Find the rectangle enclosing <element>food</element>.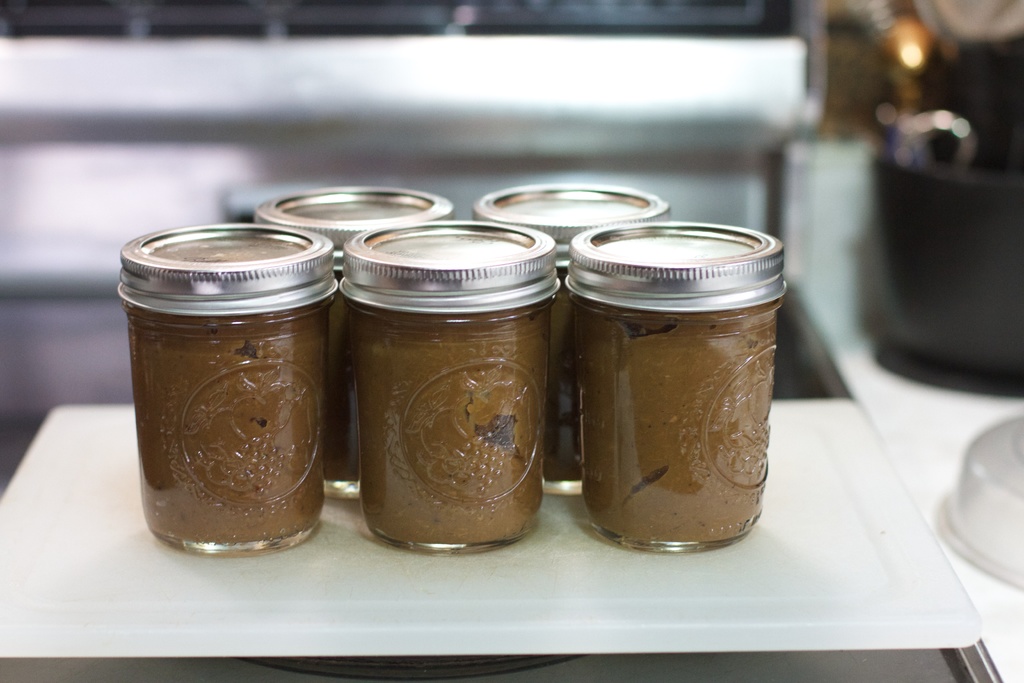
(x1=122, y1=293, x2=335, y2=551).
